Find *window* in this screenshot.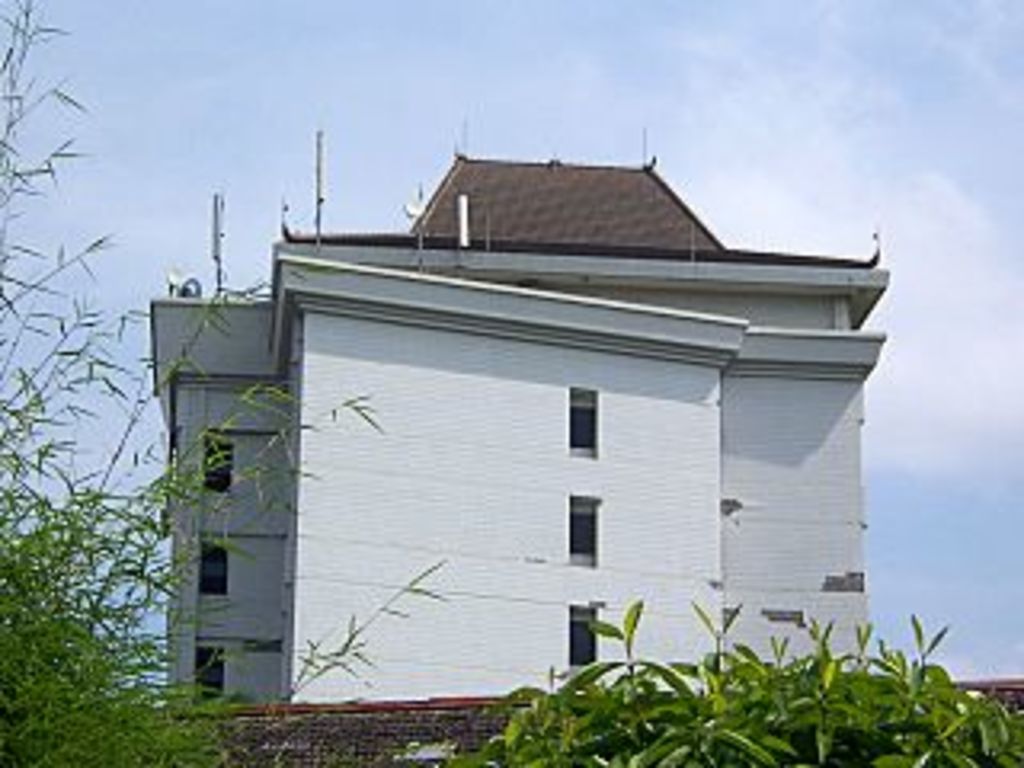
The bounding box for *window* is <box>186,528,240,602</box>.
